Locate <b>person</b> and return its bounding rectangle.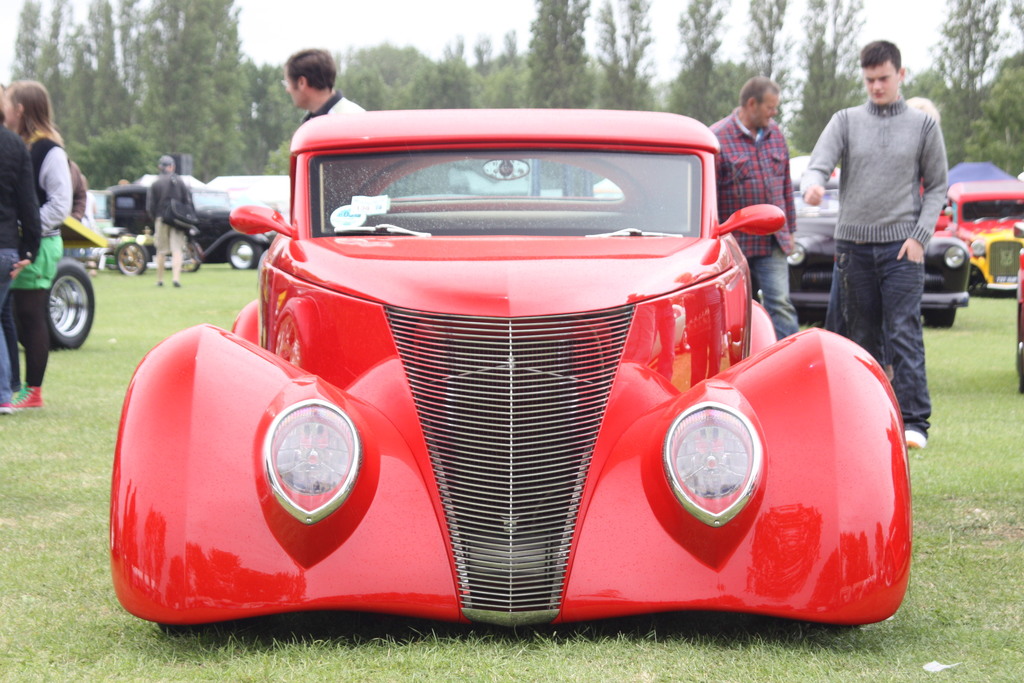
<region>148, 150, 195, 290</region>.
